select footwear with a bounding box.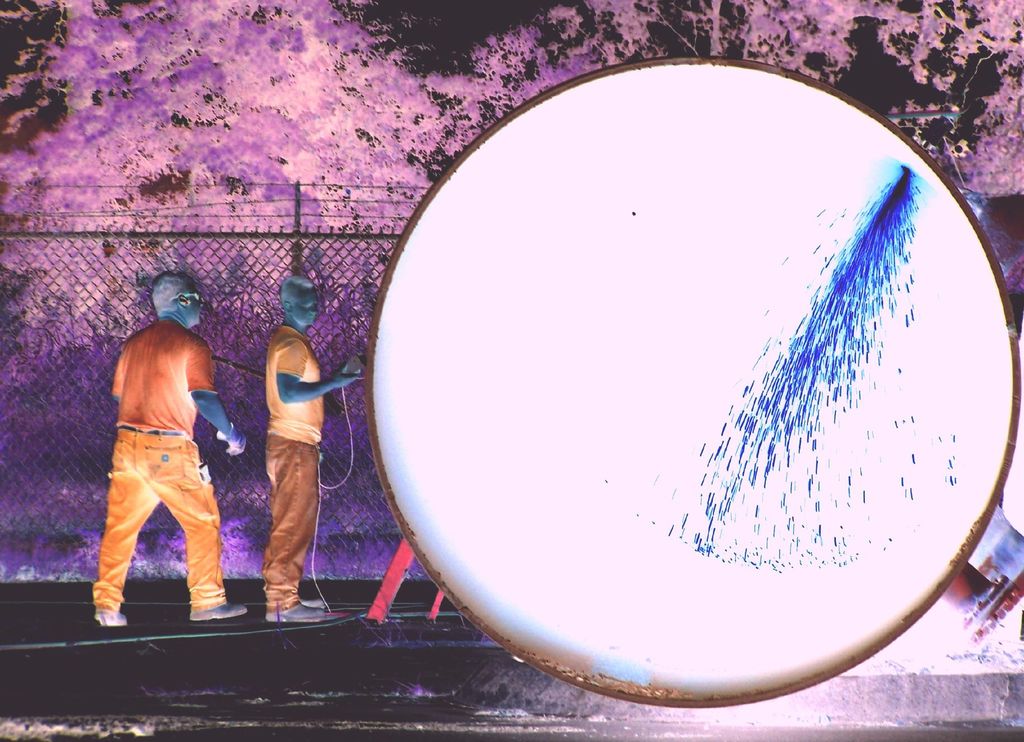
189, 603, 251, 621.
